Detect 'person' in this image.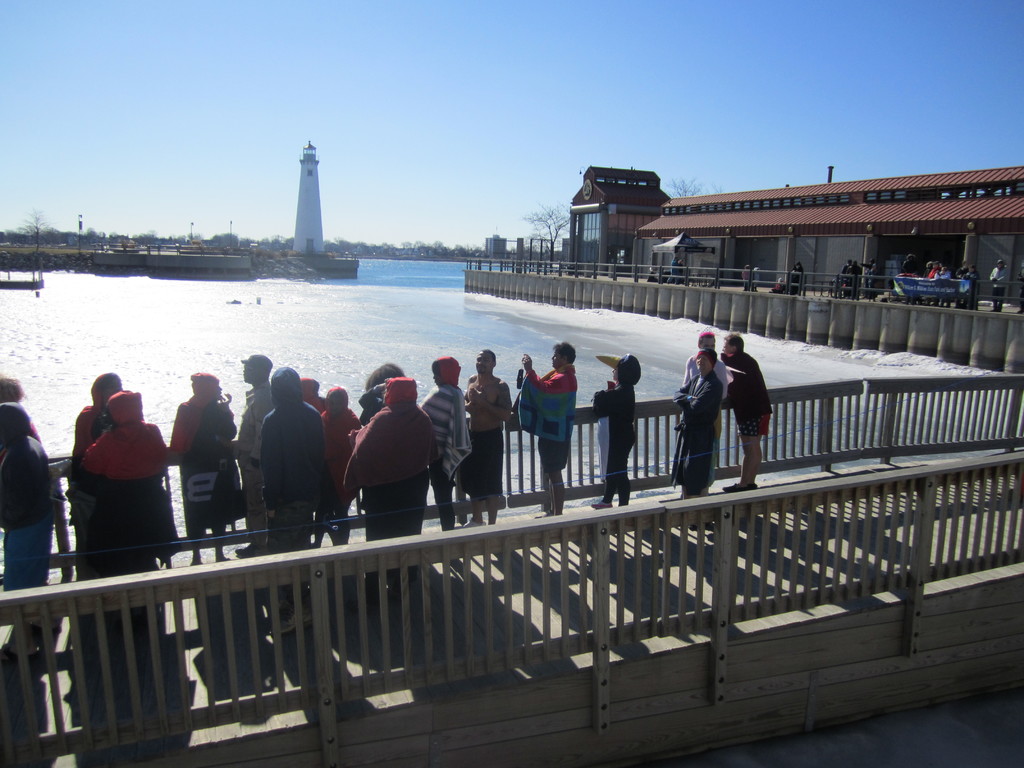
Detection: 353 364 409 428.
